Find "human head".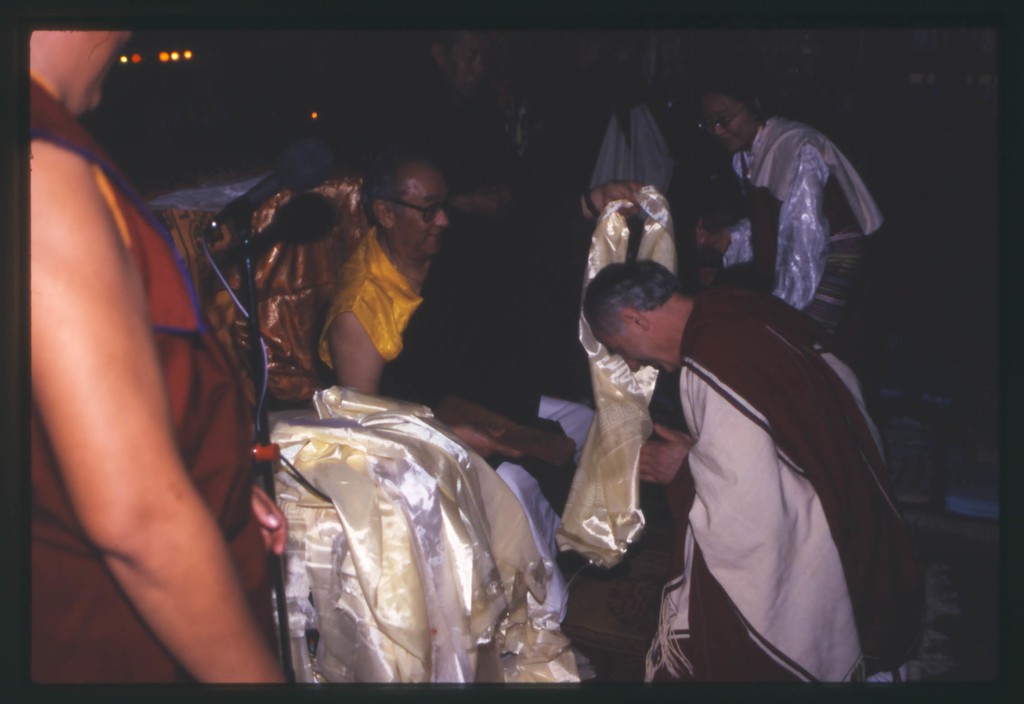
<box>581,256,700,378</box>.
